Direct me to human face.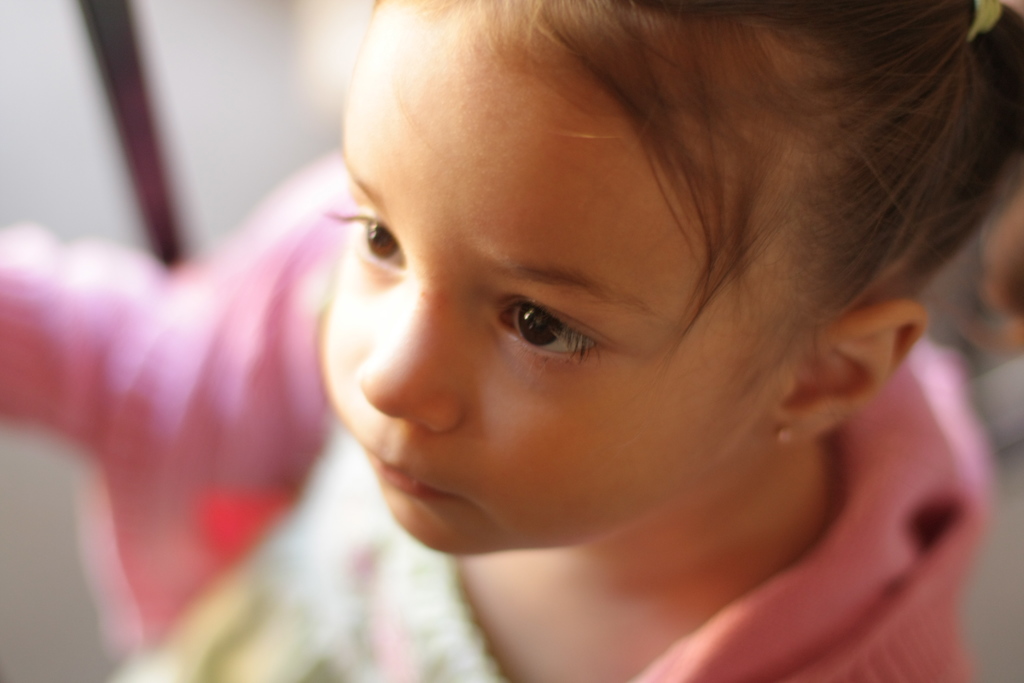
Direction: box=[316, 0, 771, 555].
